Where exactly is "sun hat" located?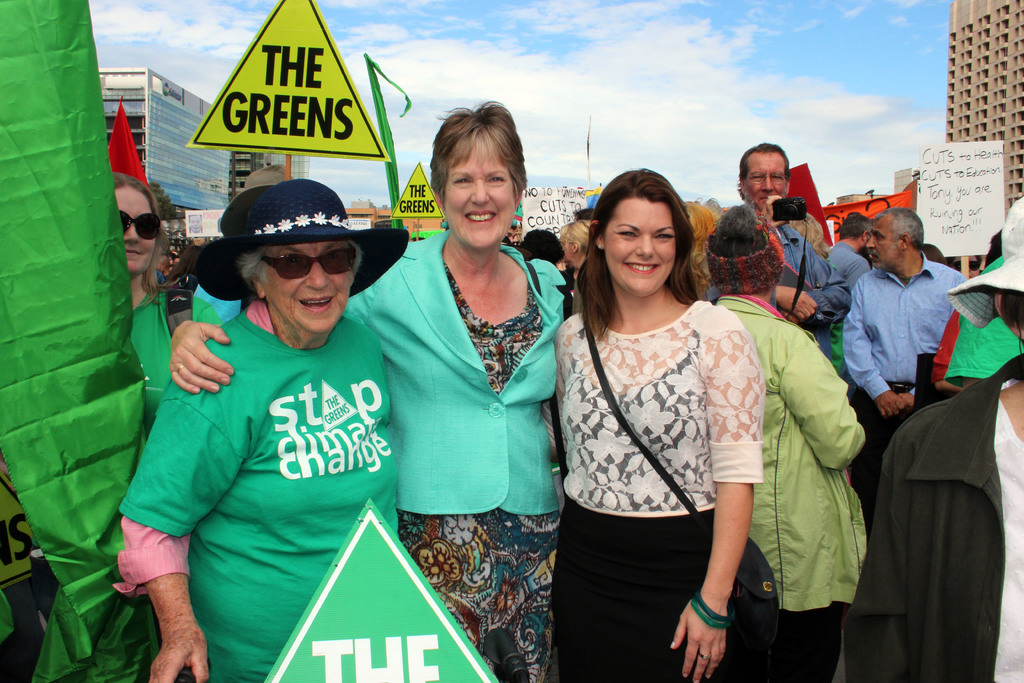
Its bounding box is [504,223,563,270].
